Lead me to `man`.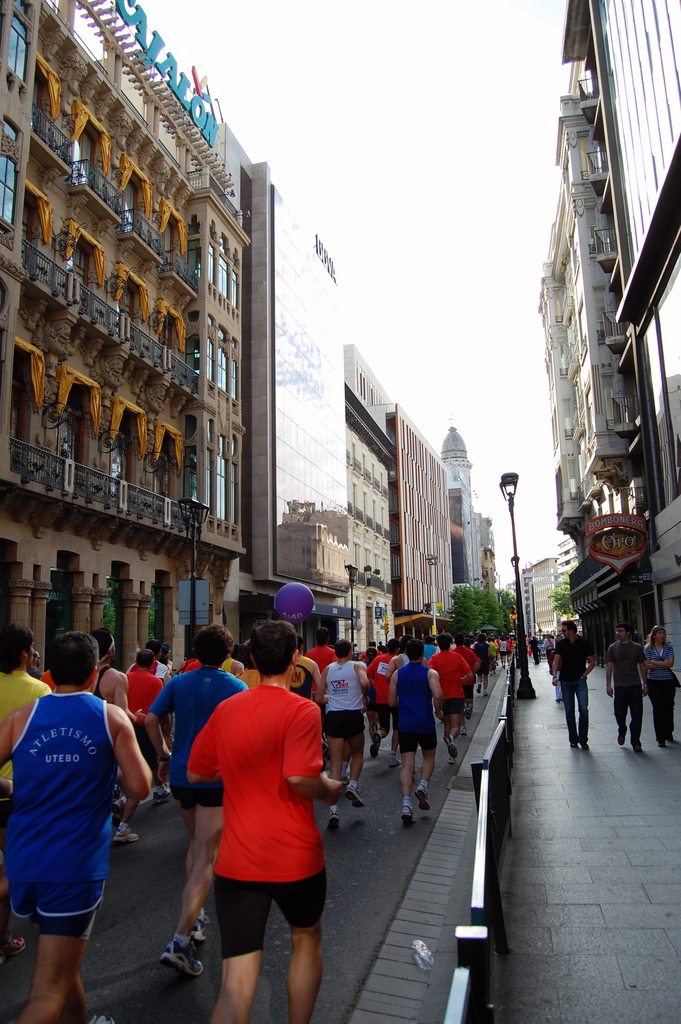
Lead to (90, 632, 146, 844).
